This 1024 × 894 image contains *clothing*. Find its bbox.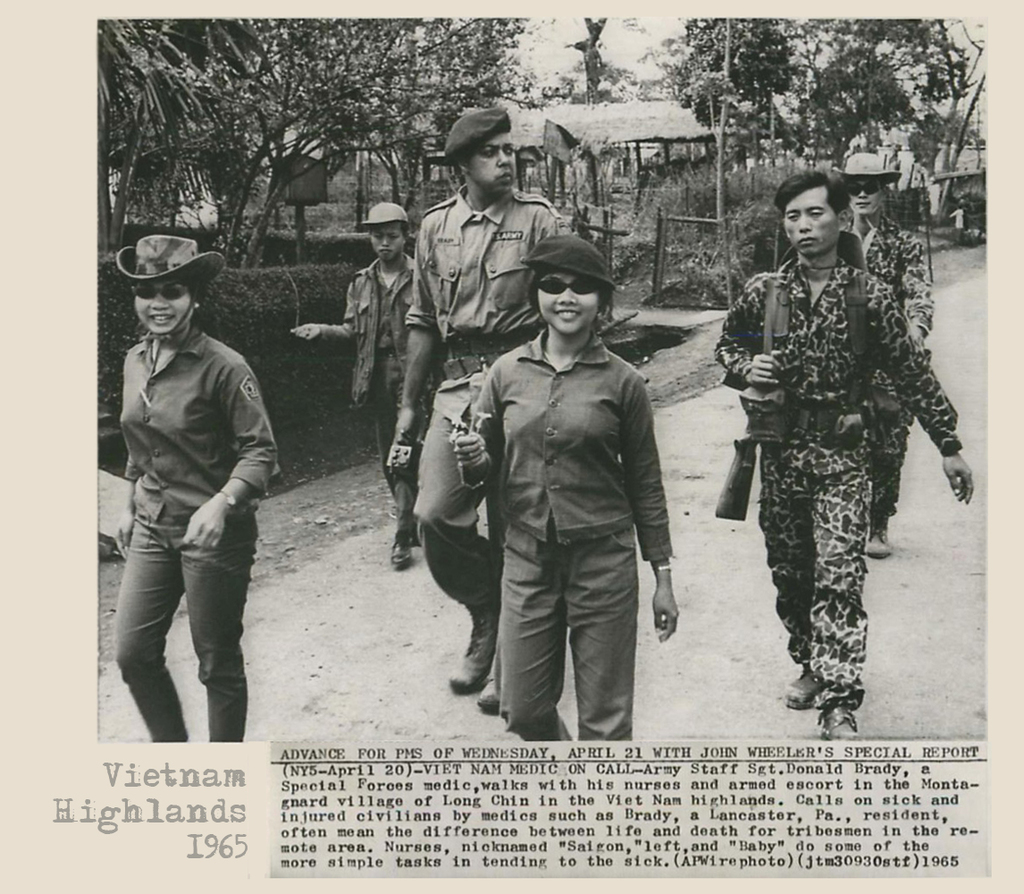
(720, 253, 955, 718).
